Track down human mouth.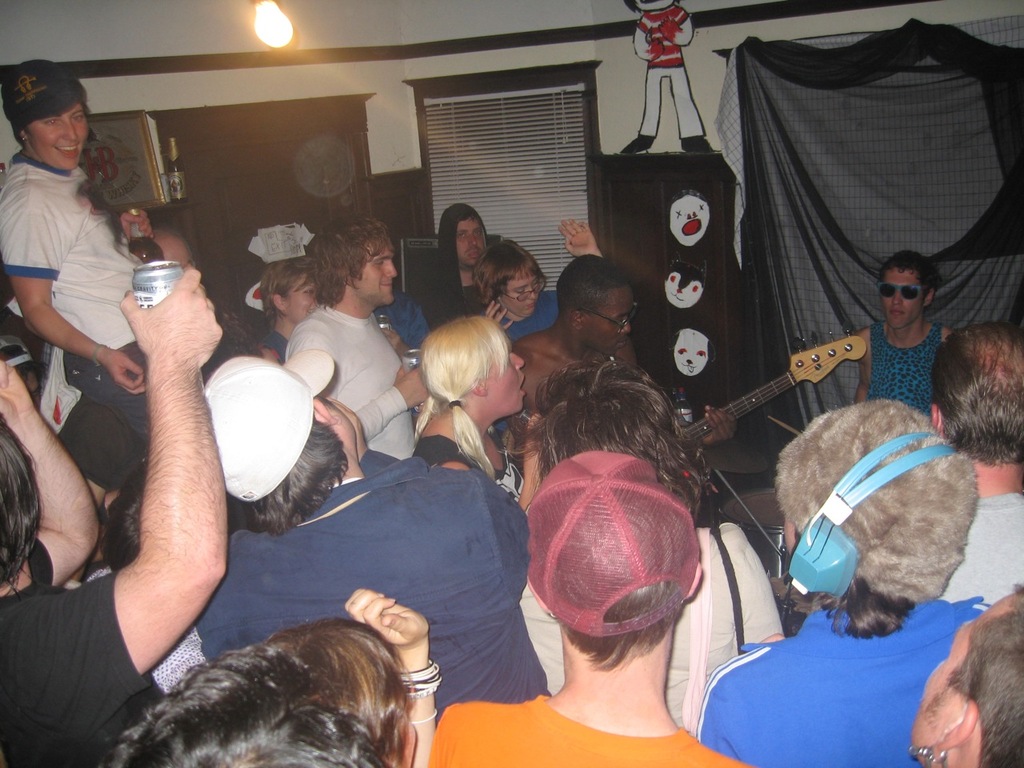
Tracked to (681,223,701,237).
